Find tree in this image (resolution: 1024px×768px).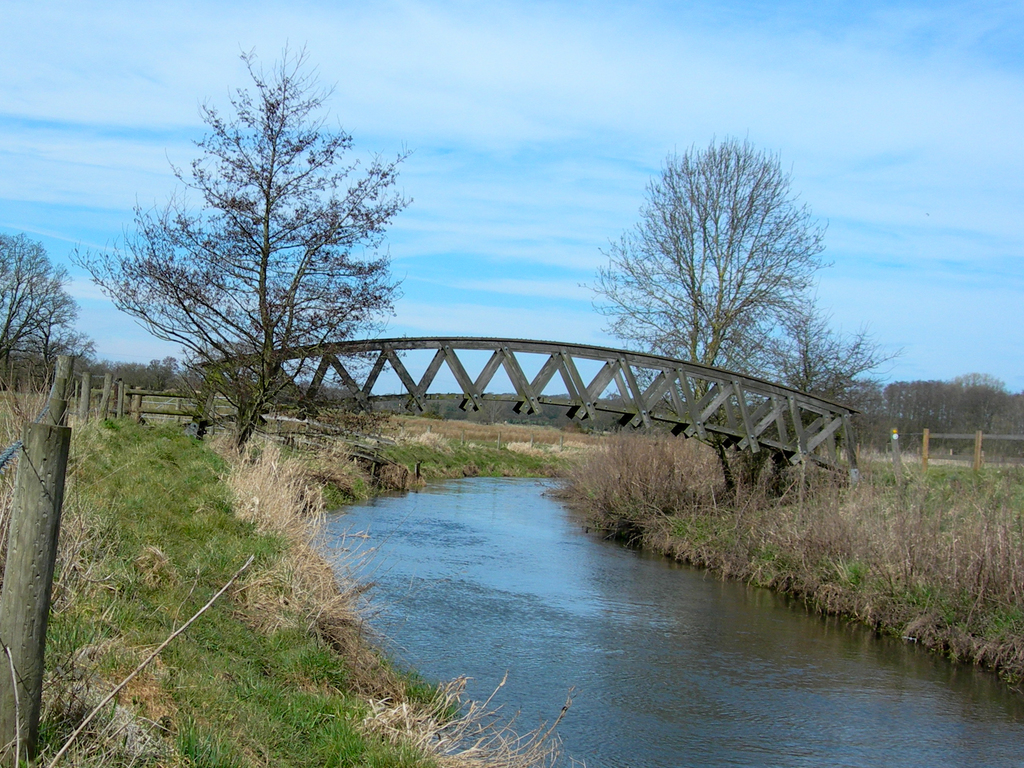
select_region(586, 127, 838, 395).
